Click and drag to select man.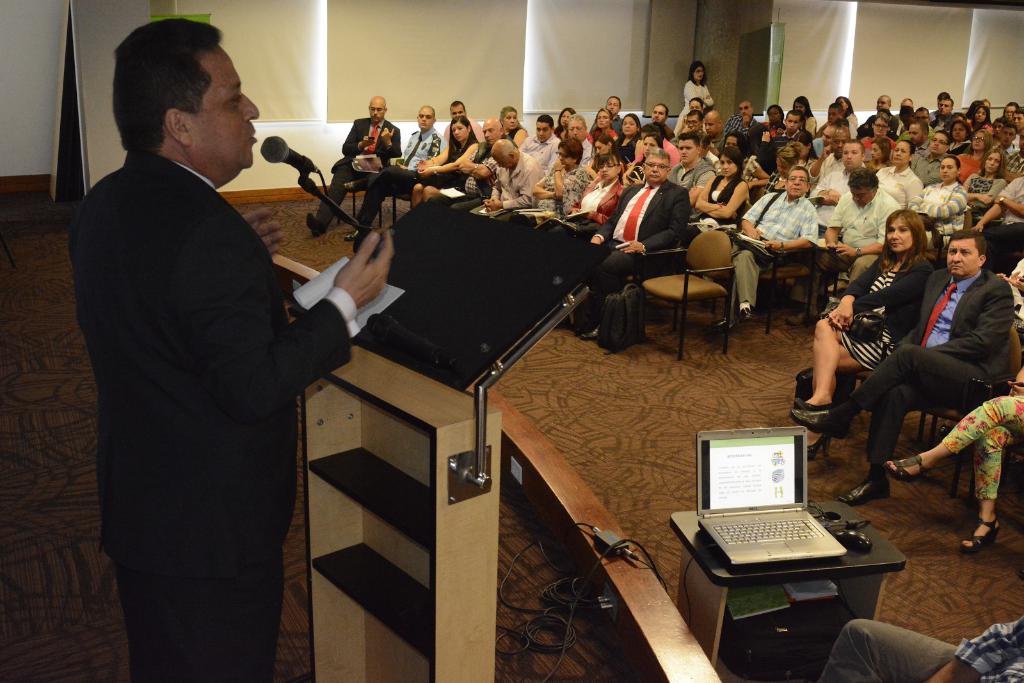
Selection: BBox(584, 147, 691, 339).
